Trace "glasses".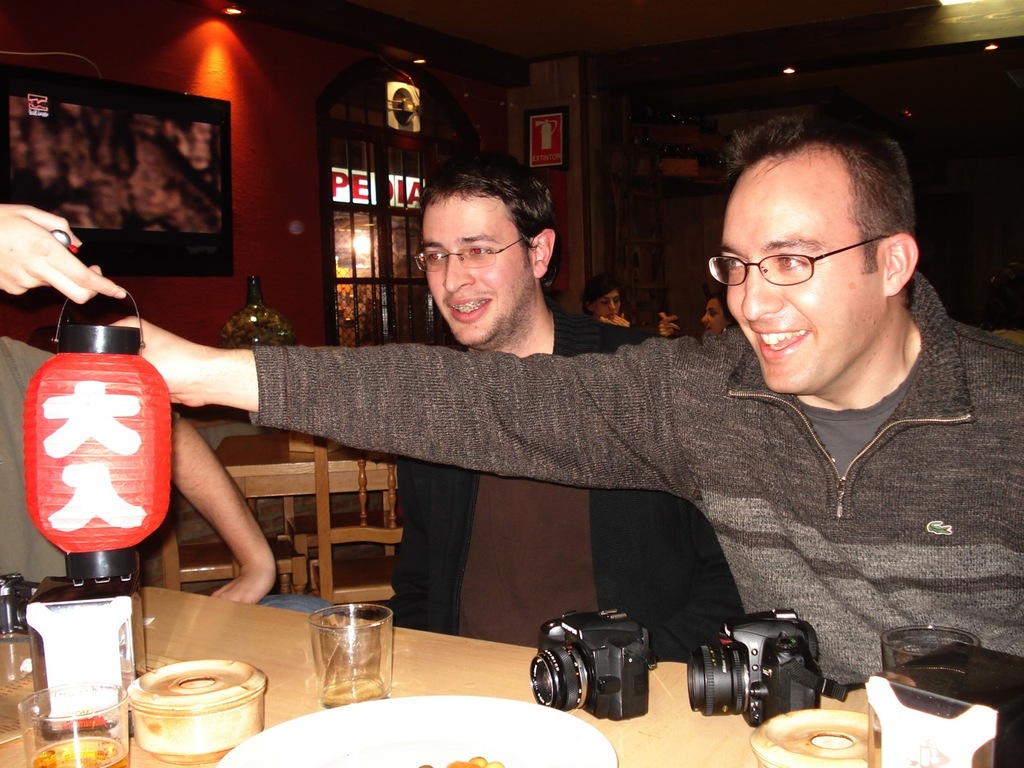
Traced to detection(410, 224, 530, 278).
